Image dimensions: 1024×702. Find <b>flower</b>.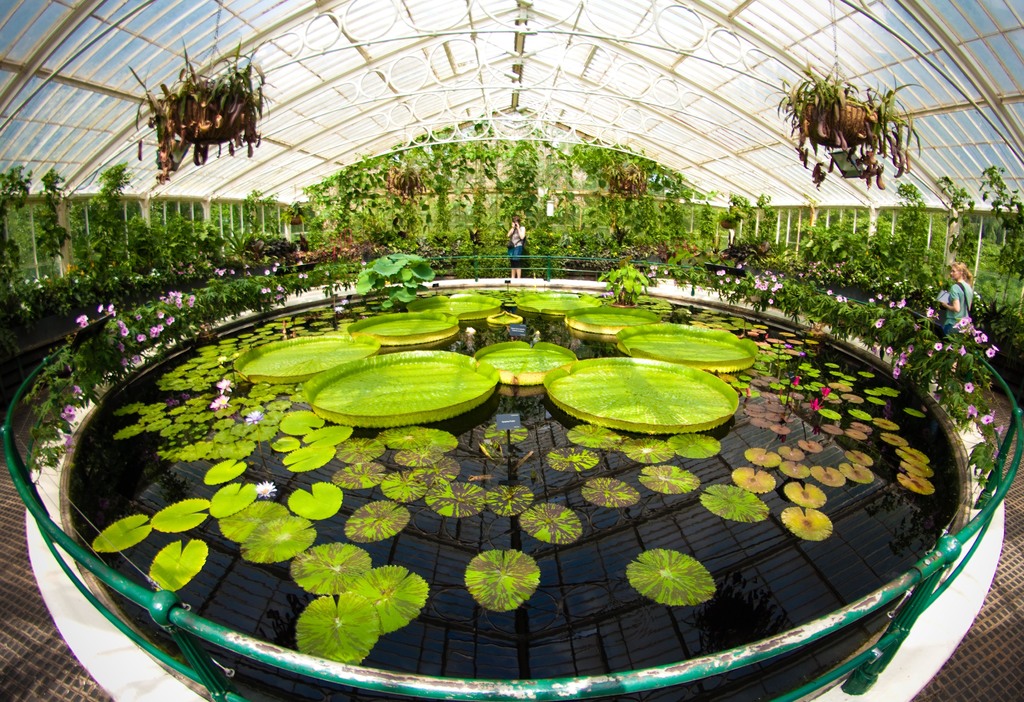
211, 388, 228, 412.
